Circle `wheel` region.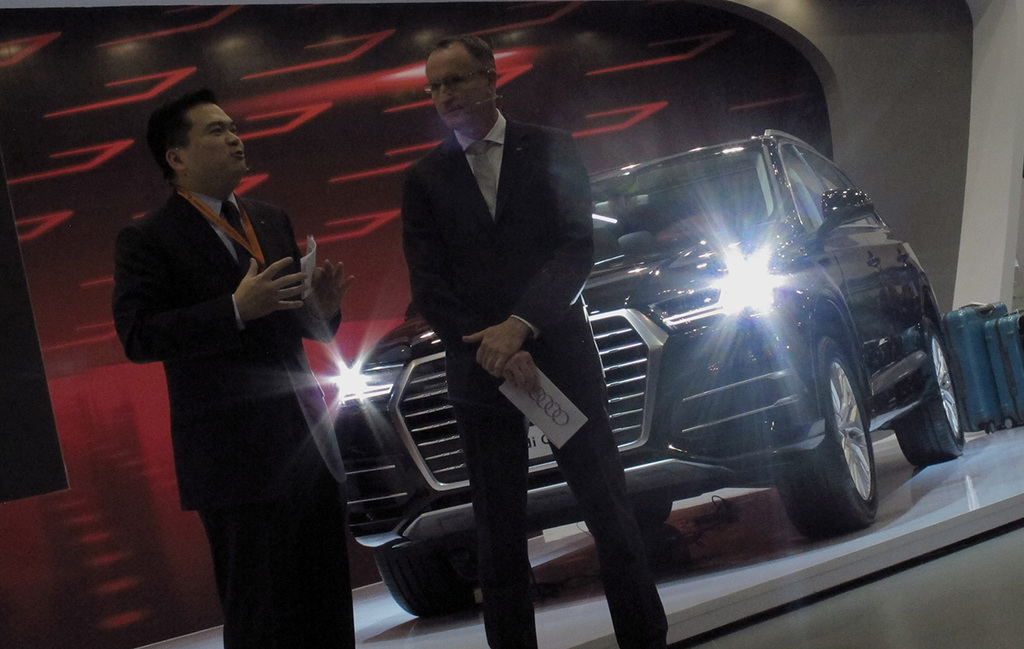
Region: {"left": 891, "top": 317, "right": 966, "bottom": 461}.
